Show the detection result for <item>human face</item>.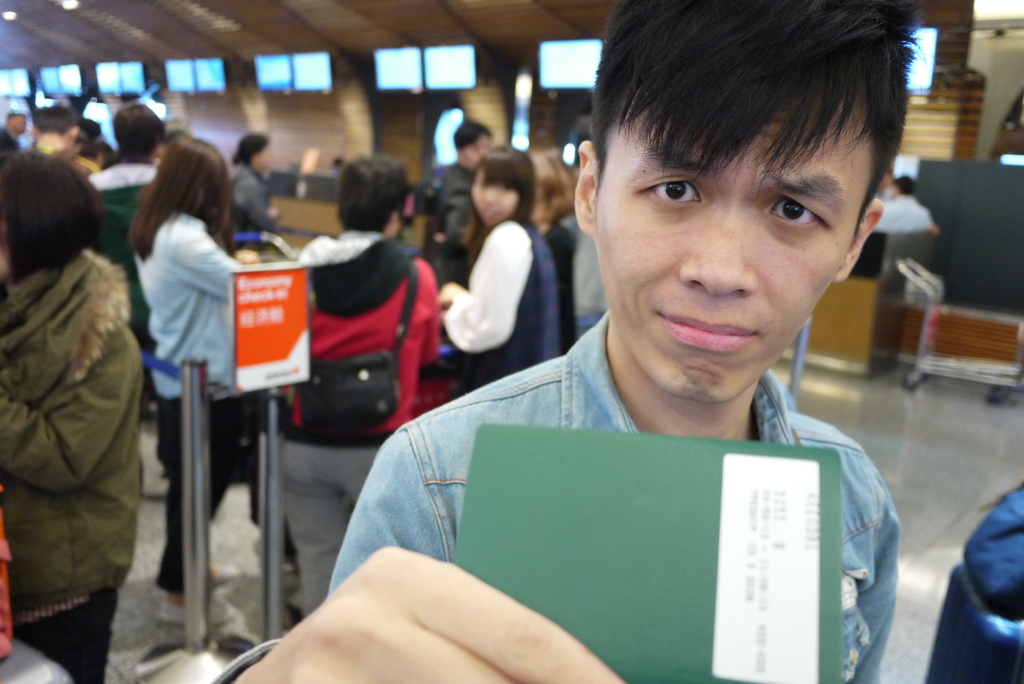
x1=591 y1=76 x2=869 y2=402.
